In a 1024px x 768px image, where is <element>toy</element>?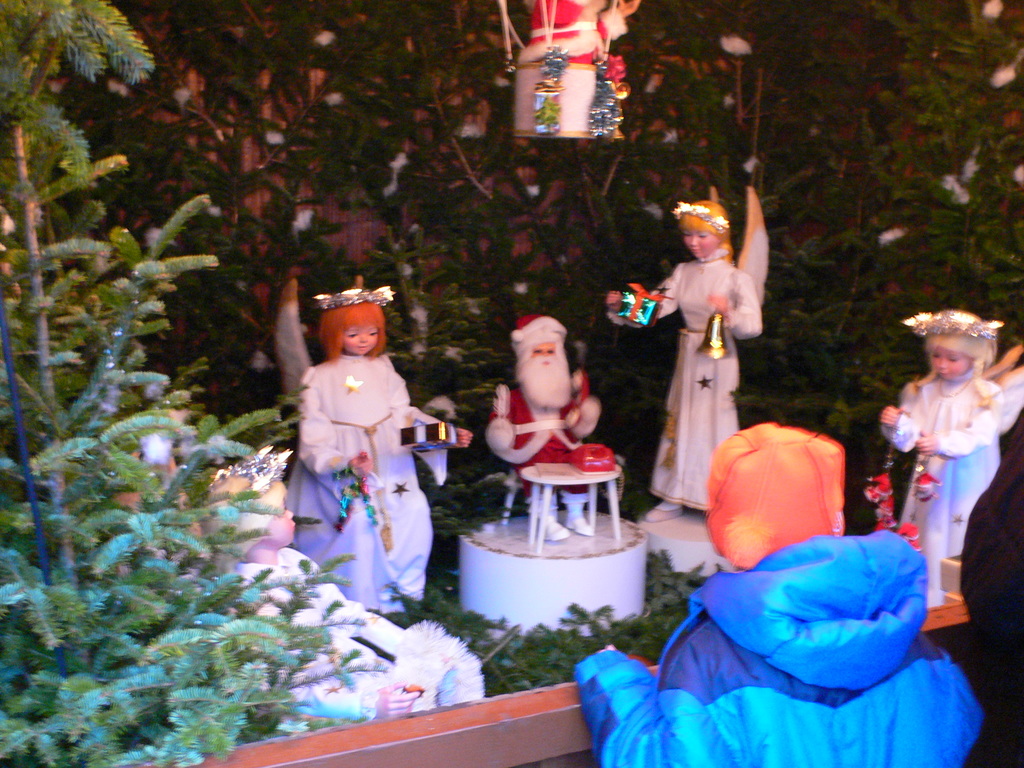
520/0/643/138.
